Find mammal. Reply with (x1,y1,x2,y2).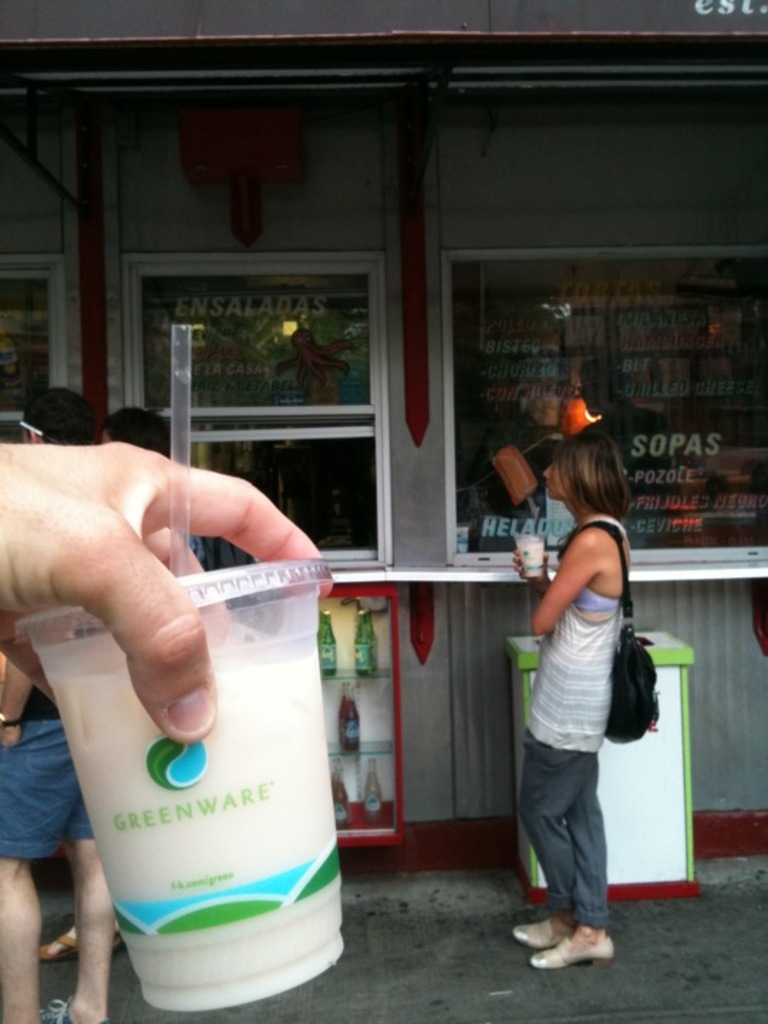
(0,434,341,742).
